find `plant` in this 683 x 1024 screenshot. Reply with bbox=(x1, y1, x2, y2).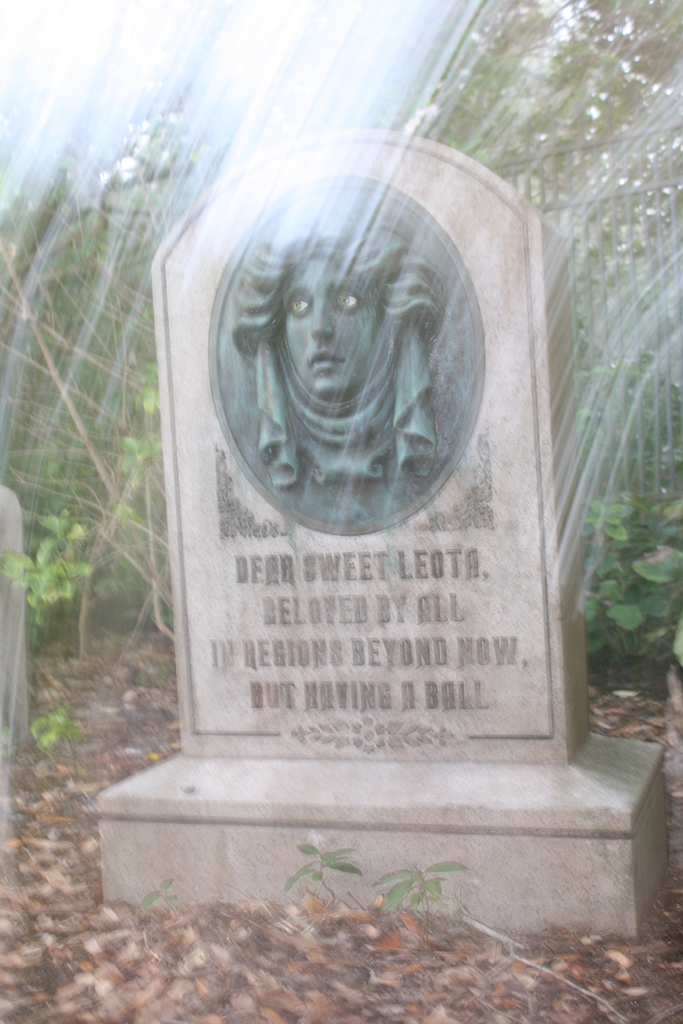
bbox=(279, 842, 349, 918).
